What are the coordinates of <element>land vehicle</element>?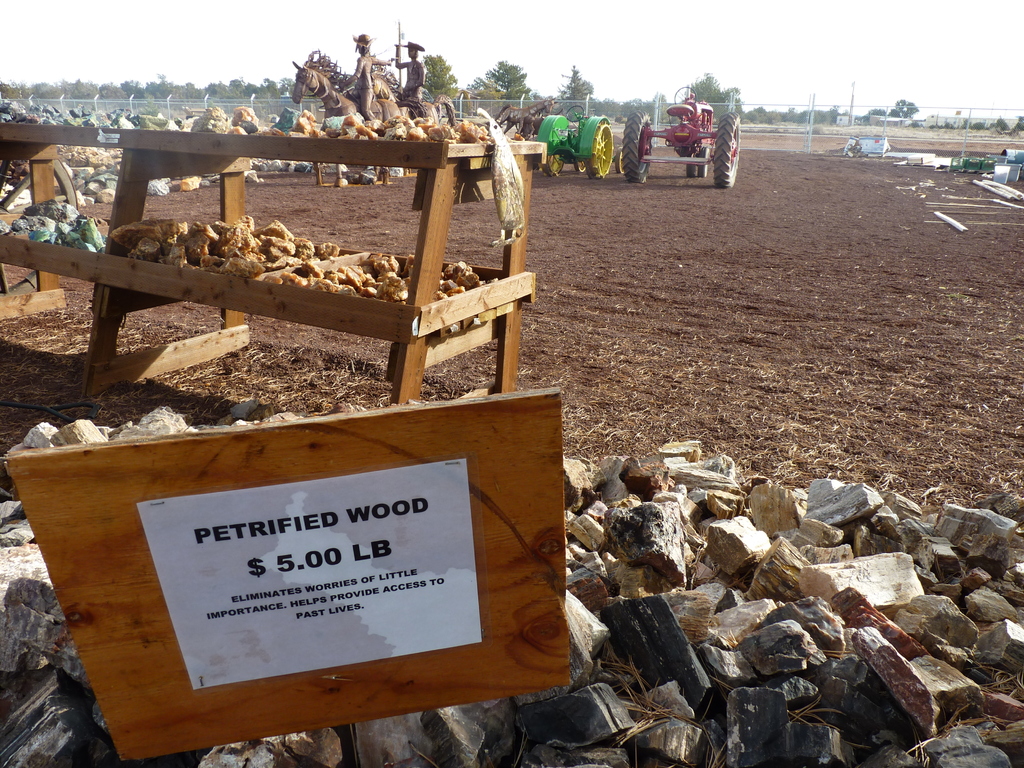
box(536, 104, 614, 180).
